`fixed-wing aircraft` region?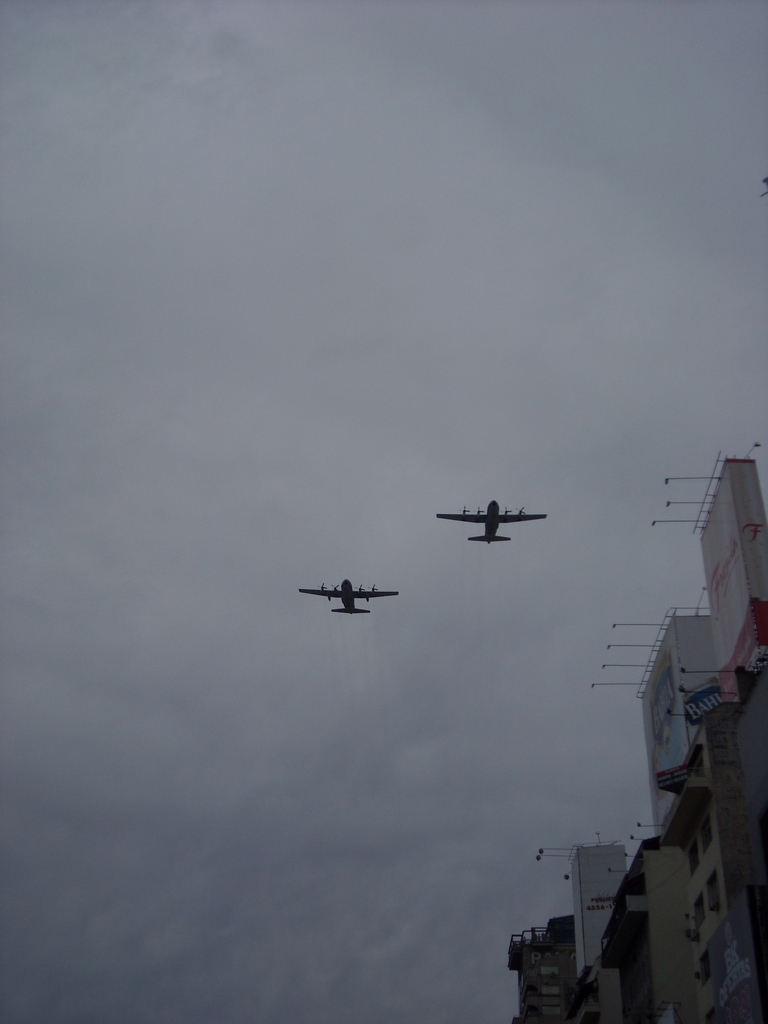
436,501,546,546
